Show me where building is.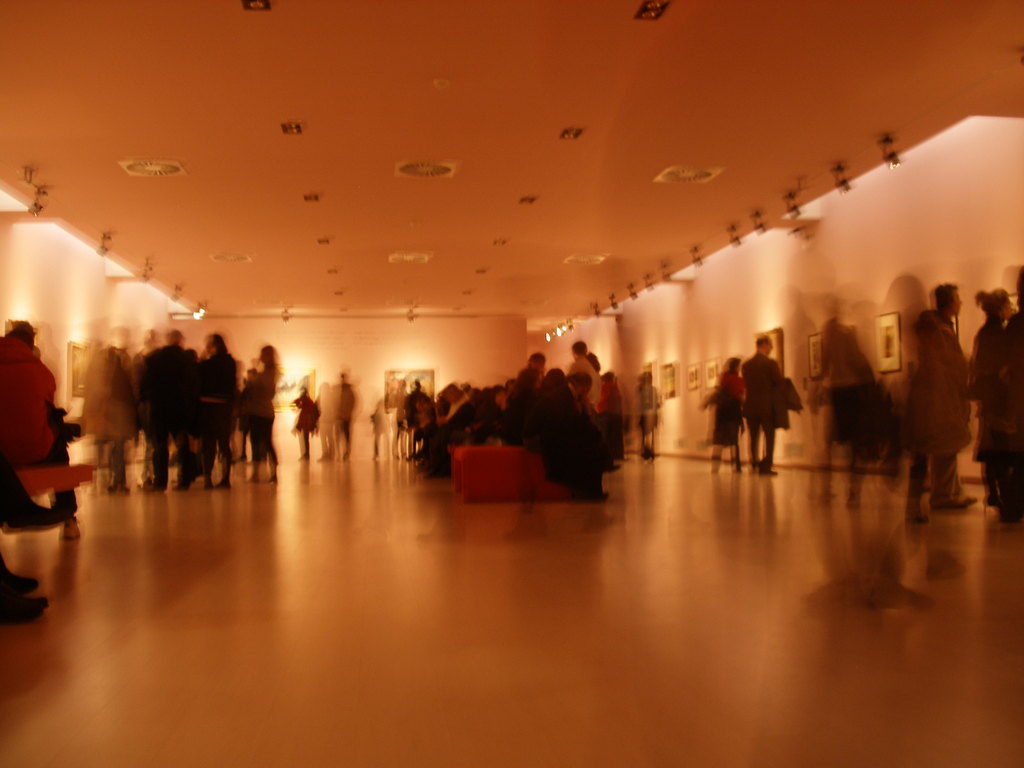
building is at crop(0, 3, 1023, 767).
